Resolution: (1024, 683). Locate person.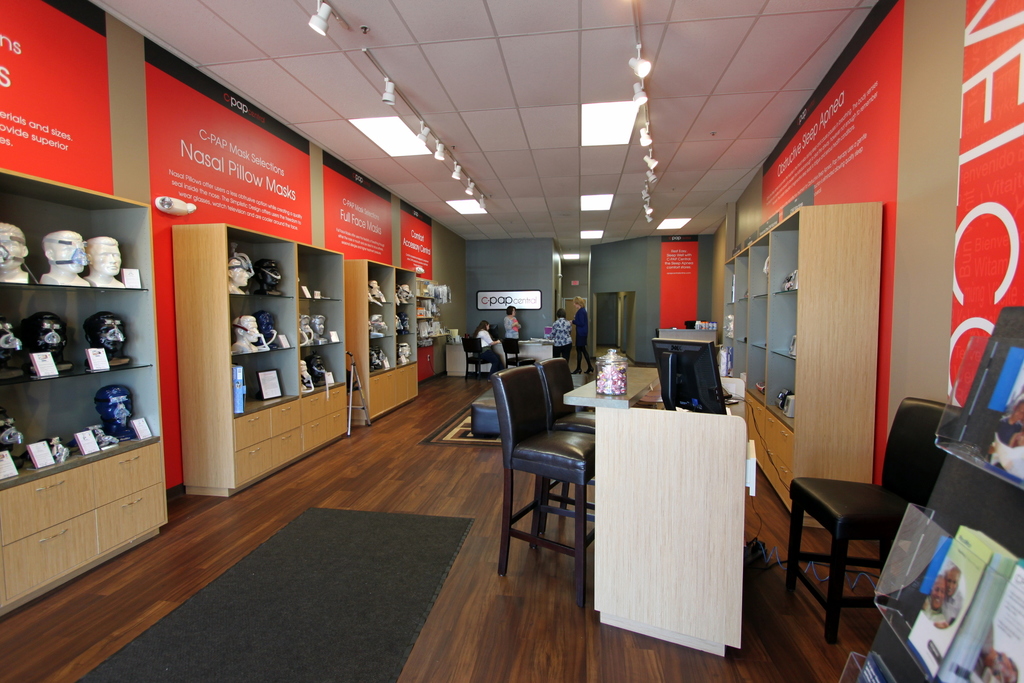
[940,562,972,625].
